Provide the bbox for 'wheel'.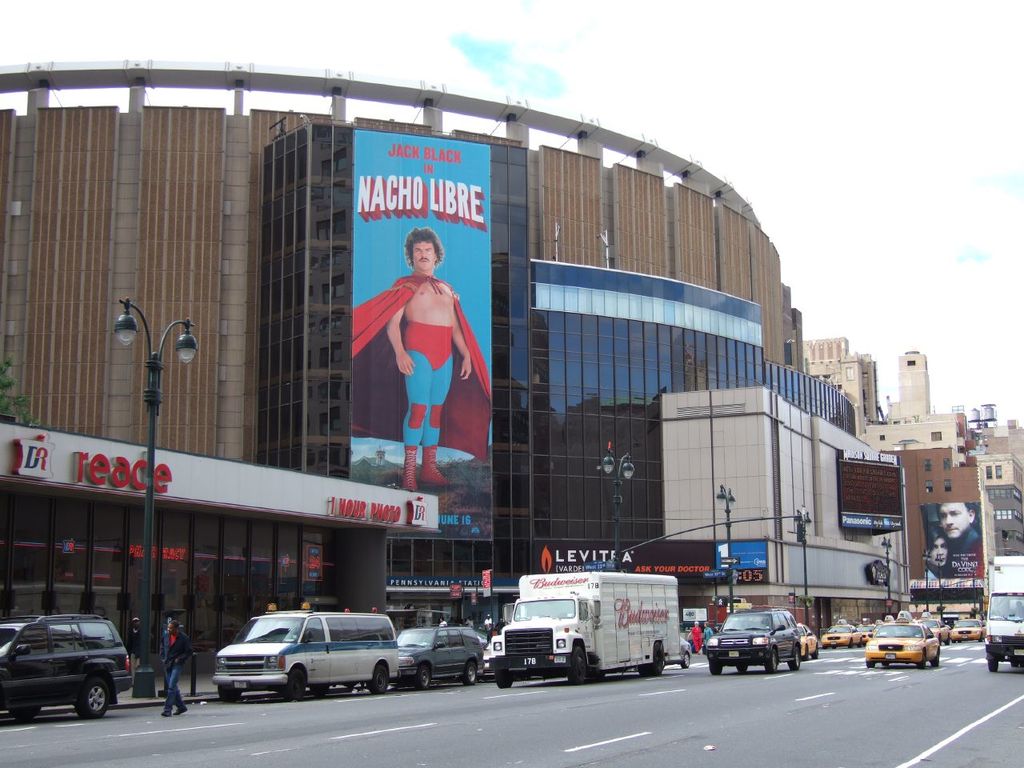
[930,654,941,669].
